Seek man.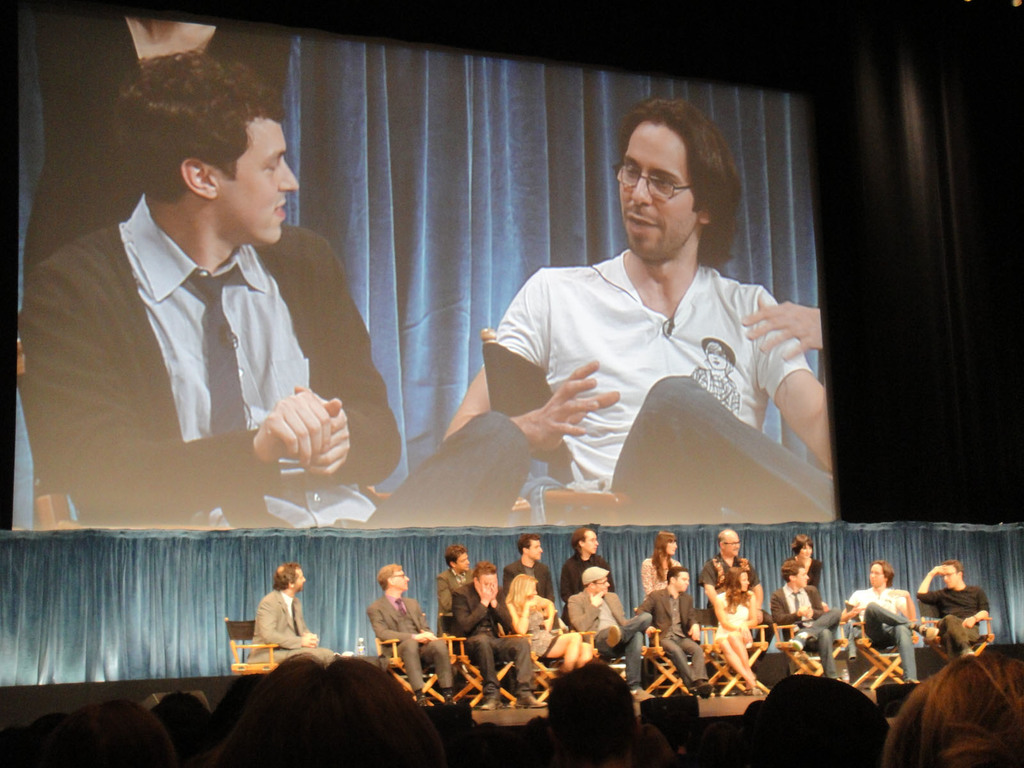
bbox=[561, 526, 612, 621].
